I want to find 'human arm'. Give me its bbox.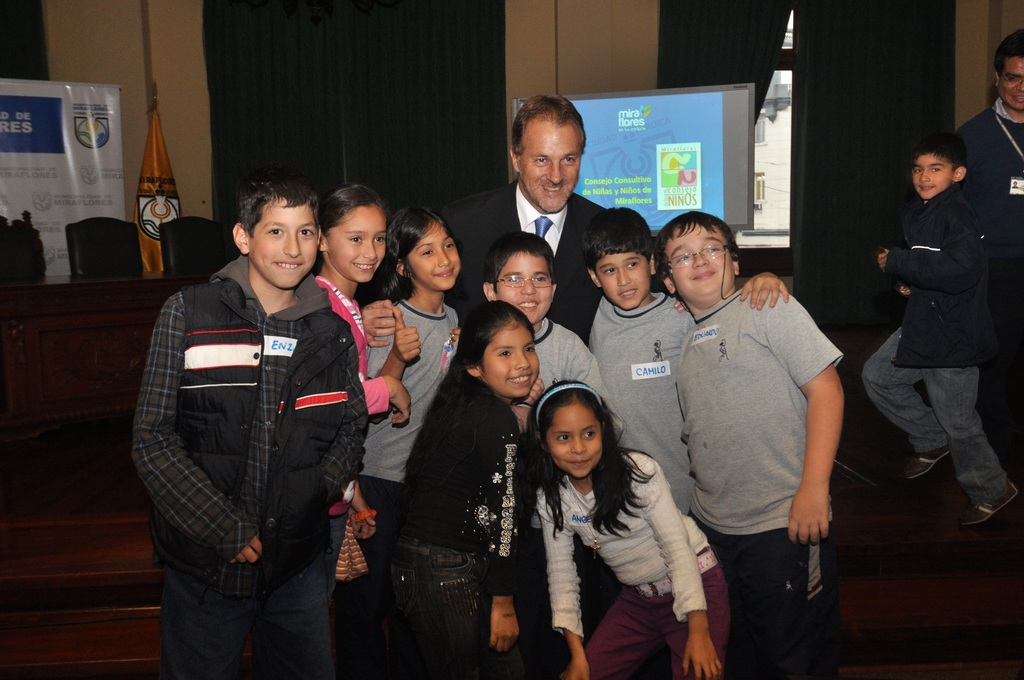
bbox=(740, 264, 797, 313).
